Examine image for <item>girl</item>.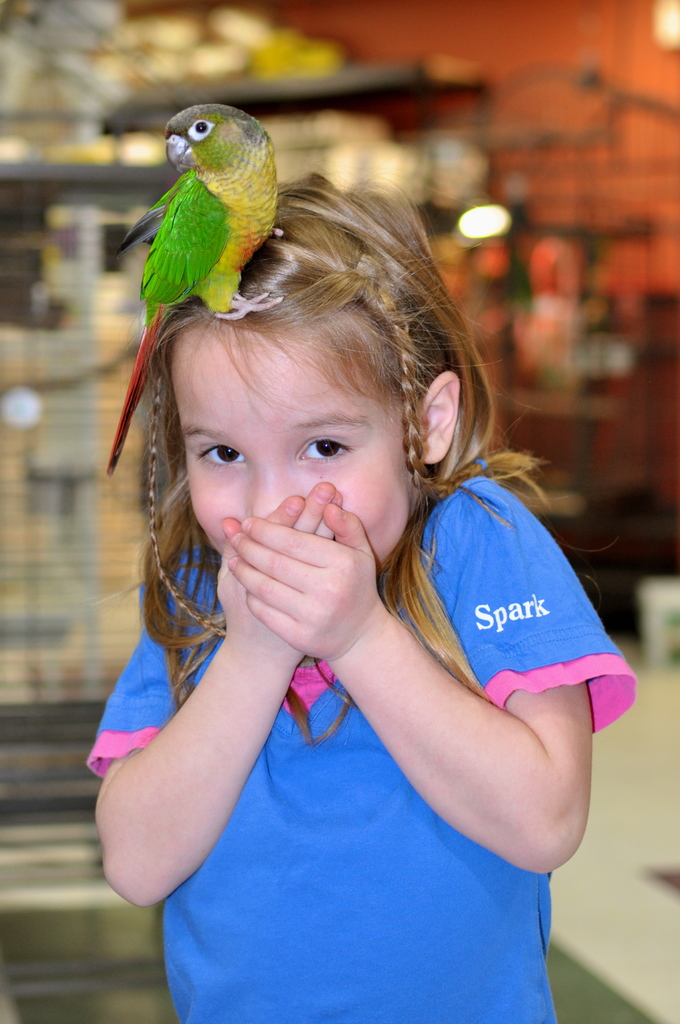
Examination result: 86/156/638/1023.
